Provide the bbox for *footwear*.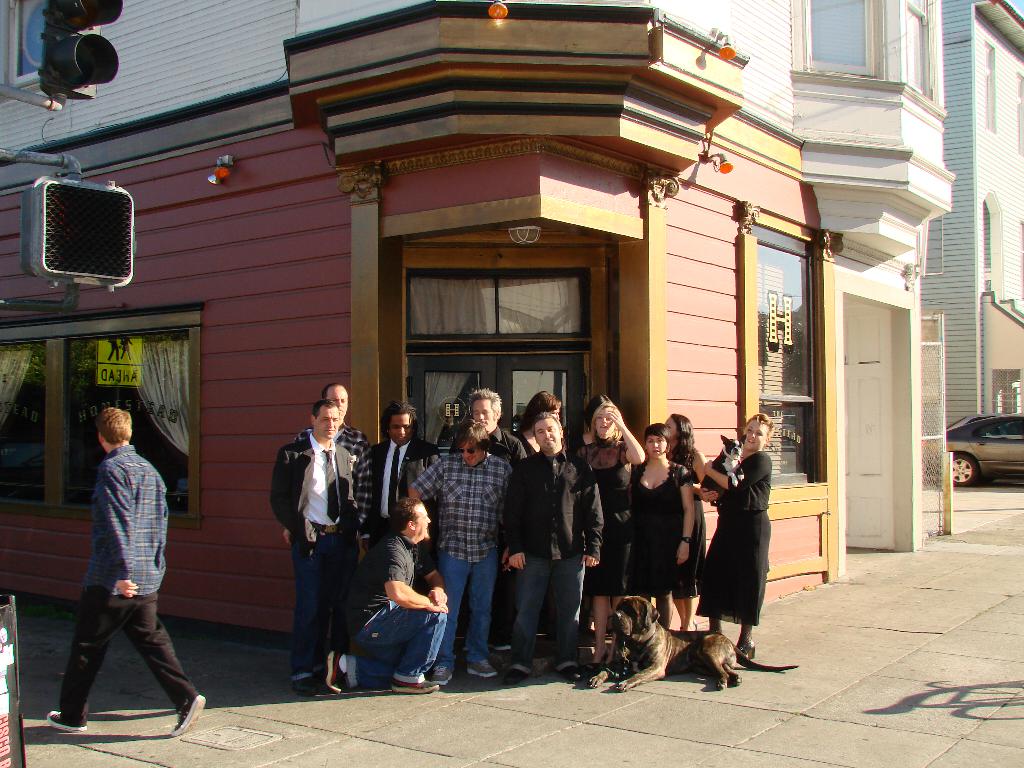
select_region(579, 648, 610, 672).
